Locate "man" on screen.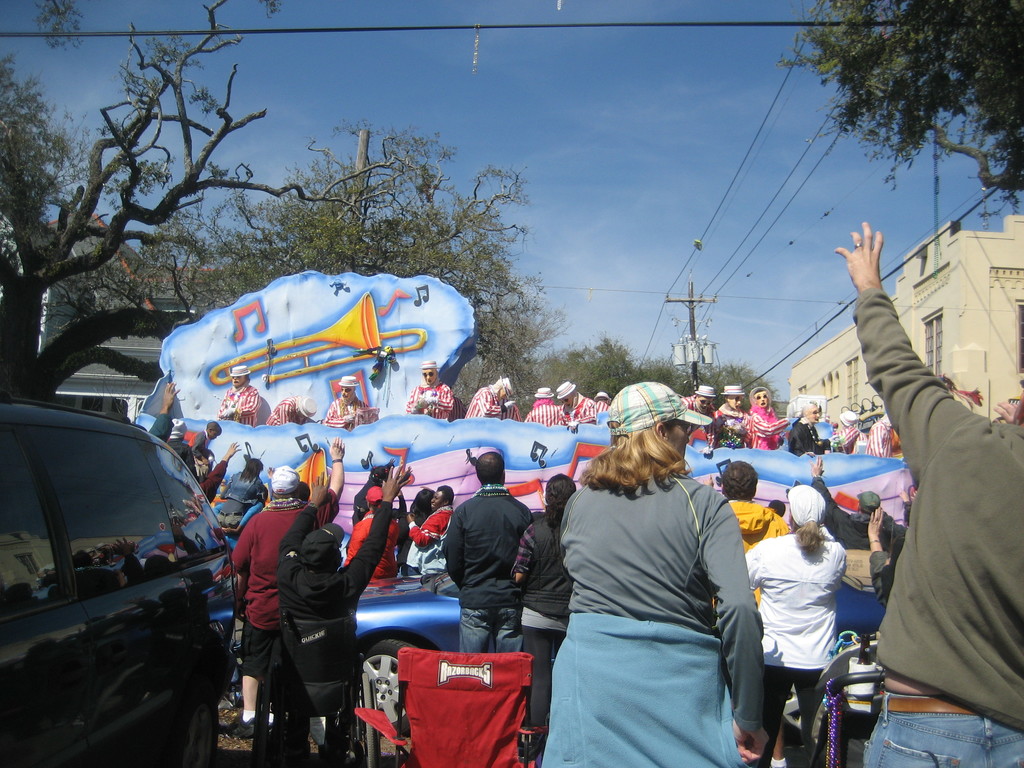
On screen at [left=705, top=458, right=797, bottom=736].
